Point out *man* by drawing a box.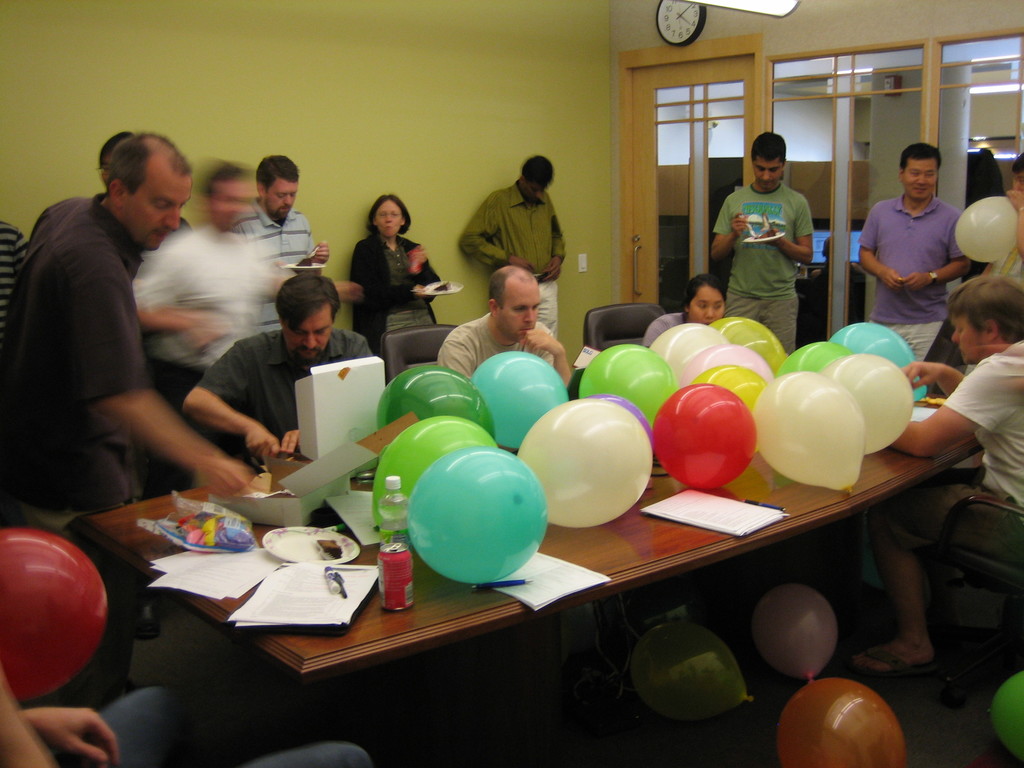
<region>707, 131, 816, 356</region>.
